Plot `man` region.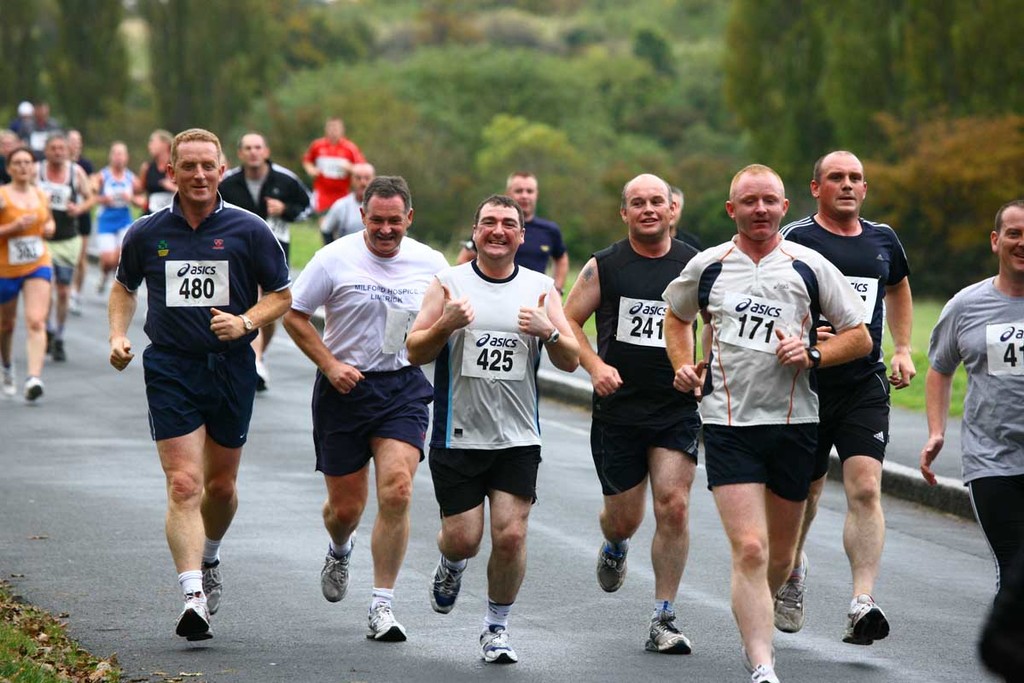
Plotted at region(222, 131, 311, 391).
